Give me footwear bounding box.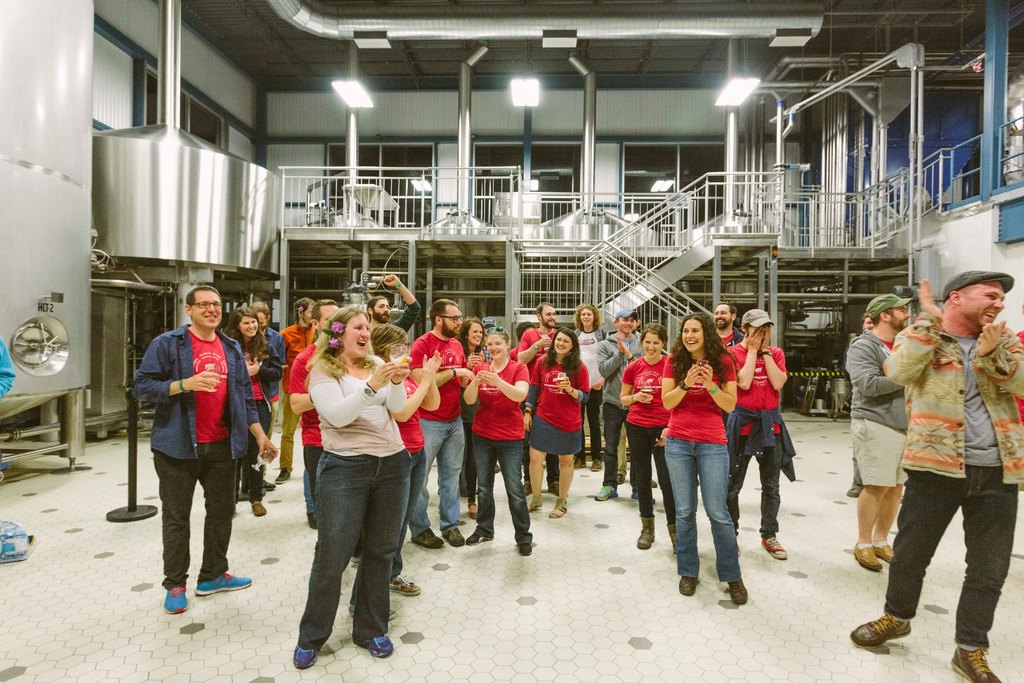
(left=514, top=525, right=532, bottom=559).
